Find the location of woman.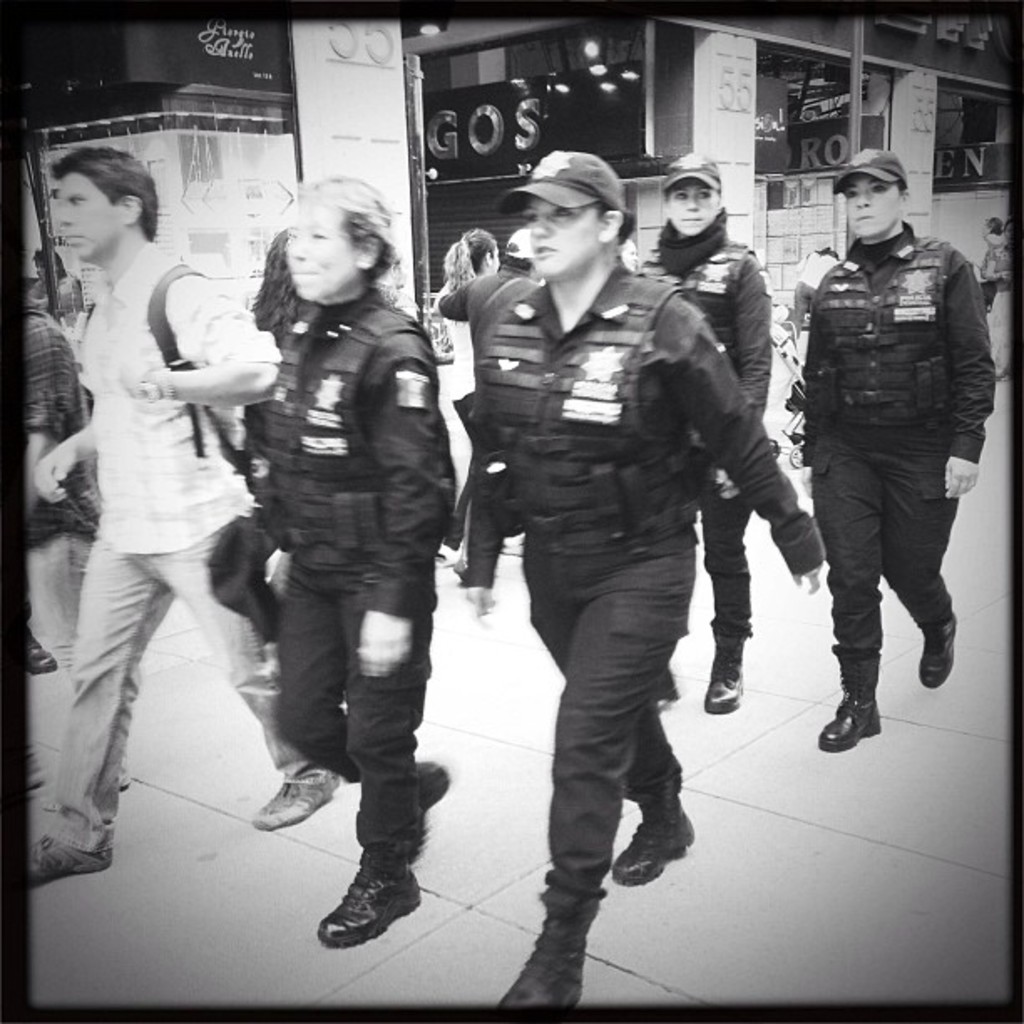
Location: Rect(594, 162, 783, 716).
